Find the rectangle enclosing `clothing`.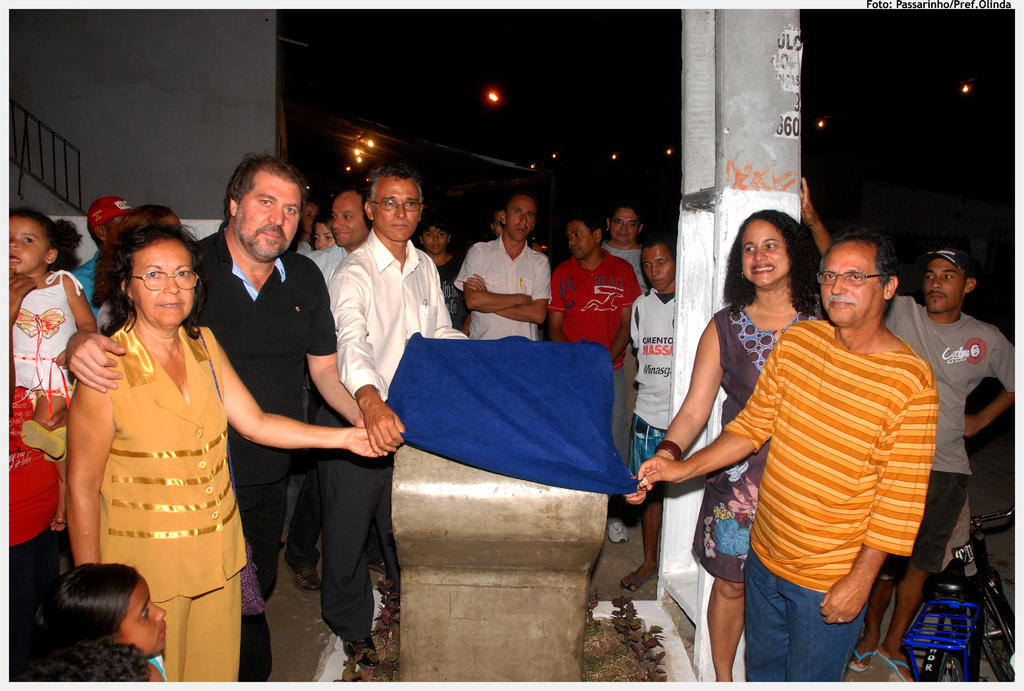
l=548, t=246, r=641, b=468.
